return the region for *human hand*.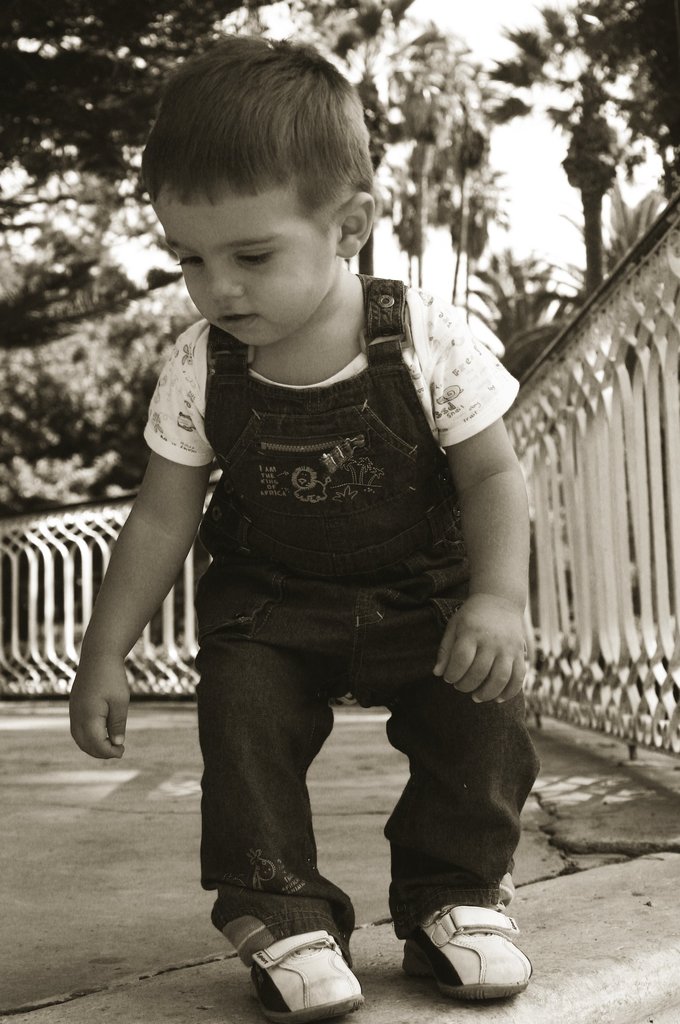
<box>434,578,538,733</box>.
